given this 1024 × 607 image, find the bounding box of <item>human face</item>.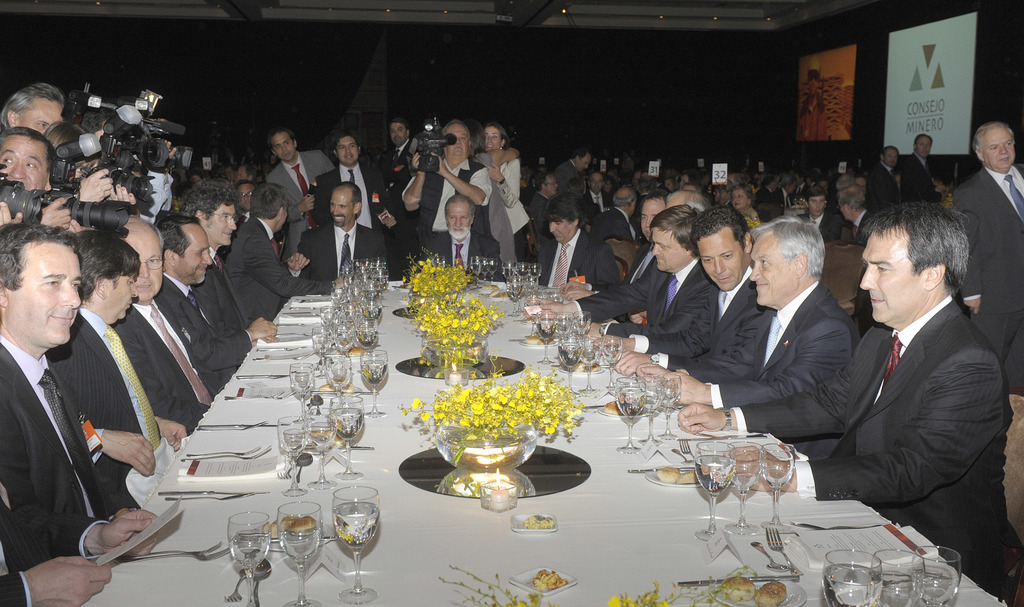
Rect(238, 184, 255, 210).
